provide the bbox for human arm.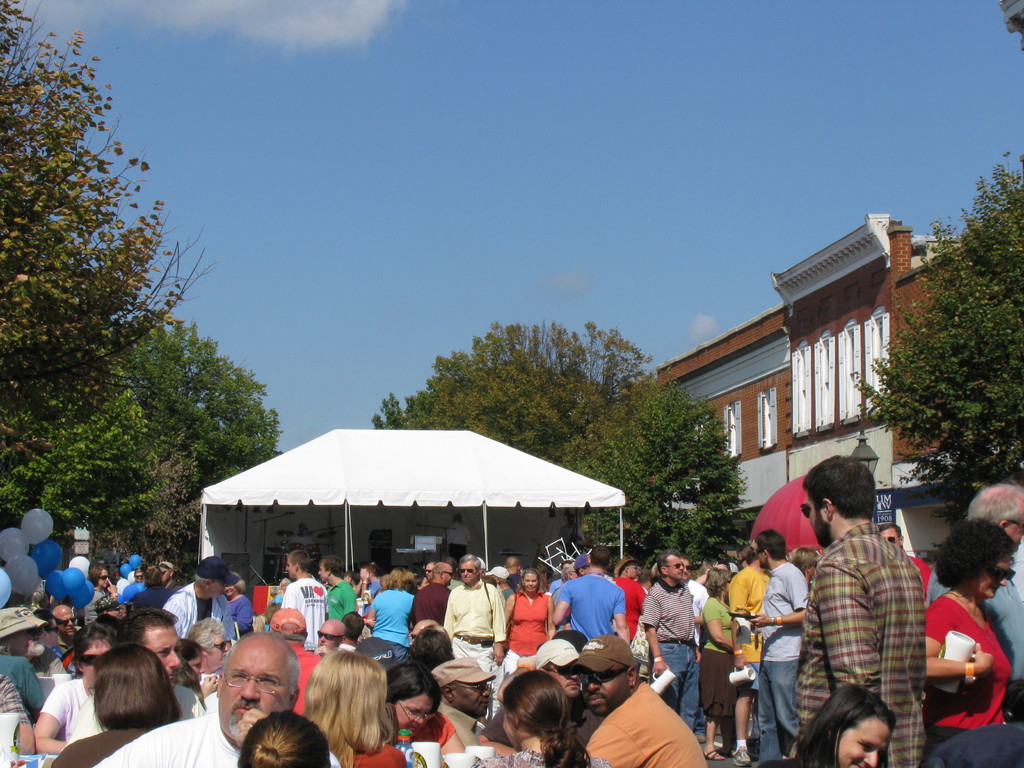
select_region(690, 610, 700, 663).
